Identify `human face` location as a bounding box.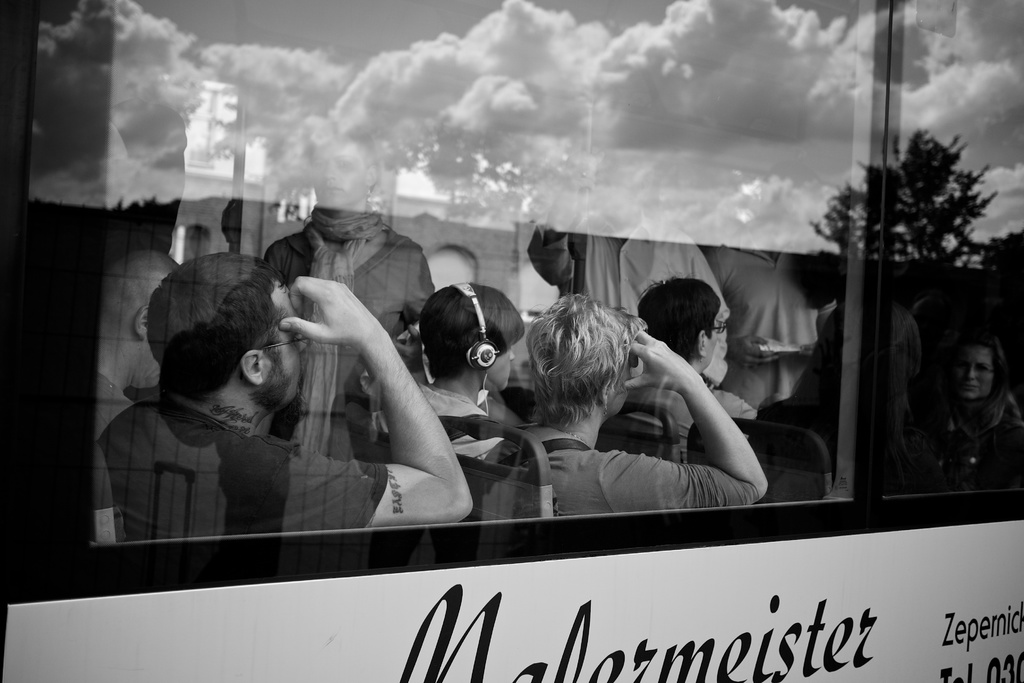
[267,292,306,416].
